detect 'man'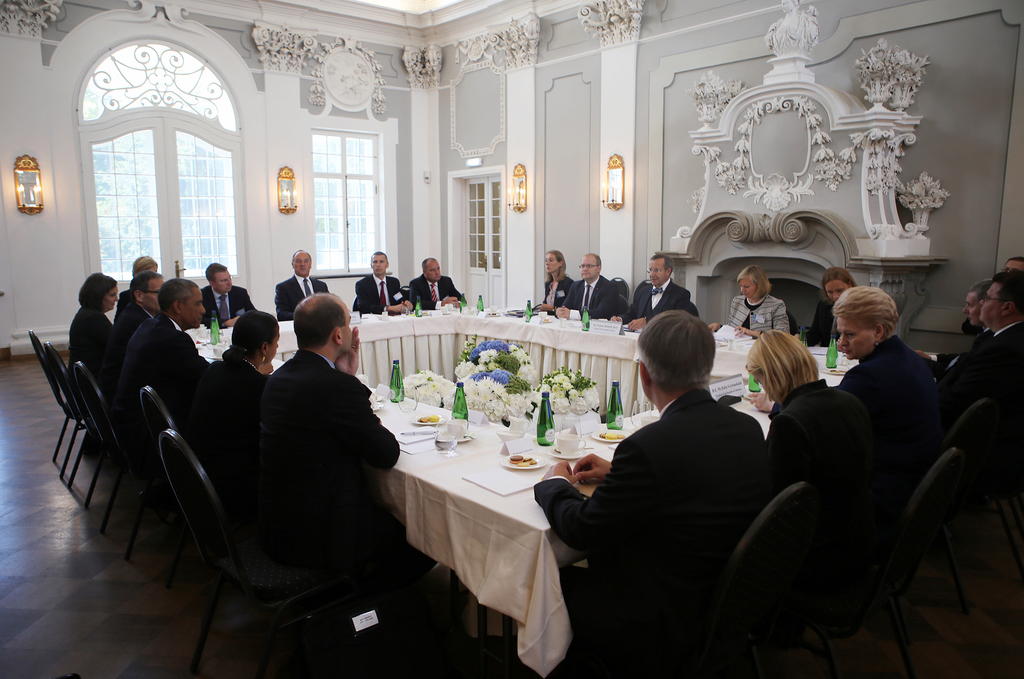
pyautogui.locateOnScreen(559, 290, 818, 675)
